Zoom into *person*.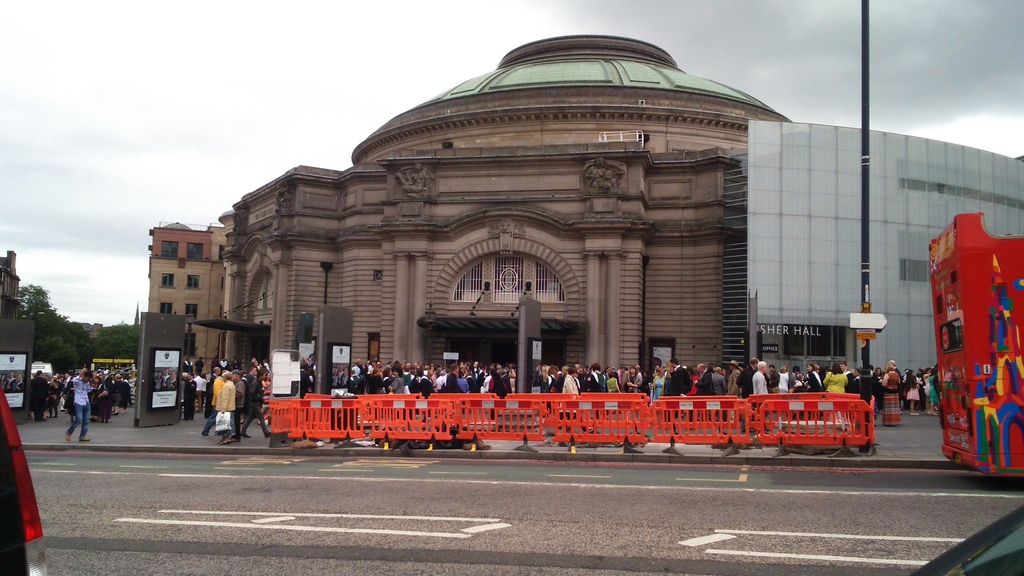
Zoom target: (left=606, top=372, right=622, bottom=423).
